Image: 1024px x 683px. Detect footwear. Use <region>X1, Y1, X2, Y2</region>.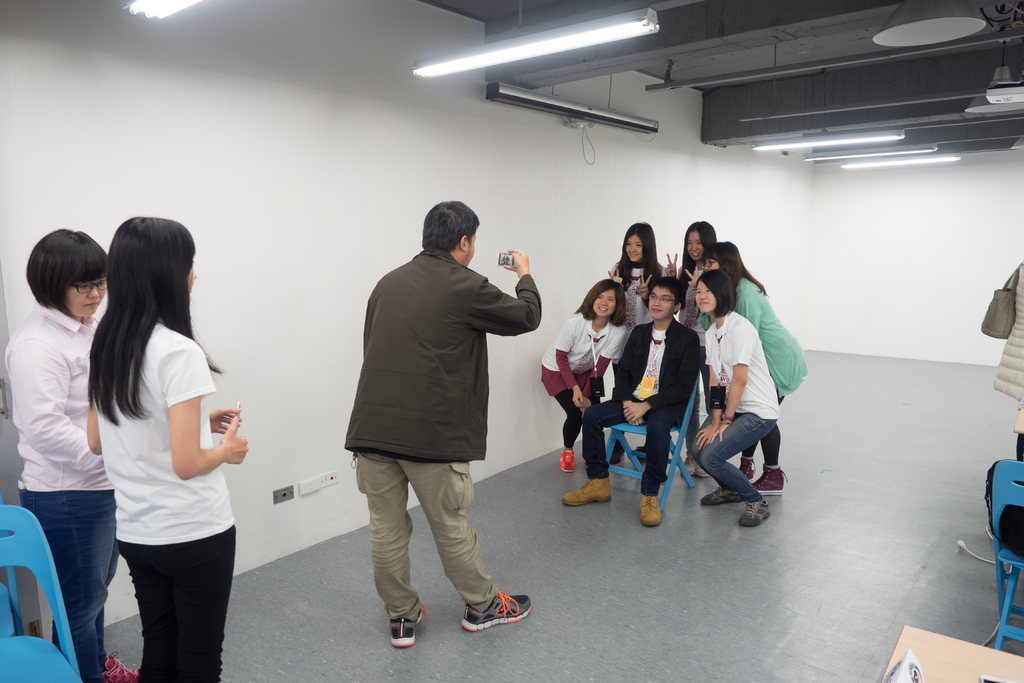
<region>739, 455, 757, 484</region>.
